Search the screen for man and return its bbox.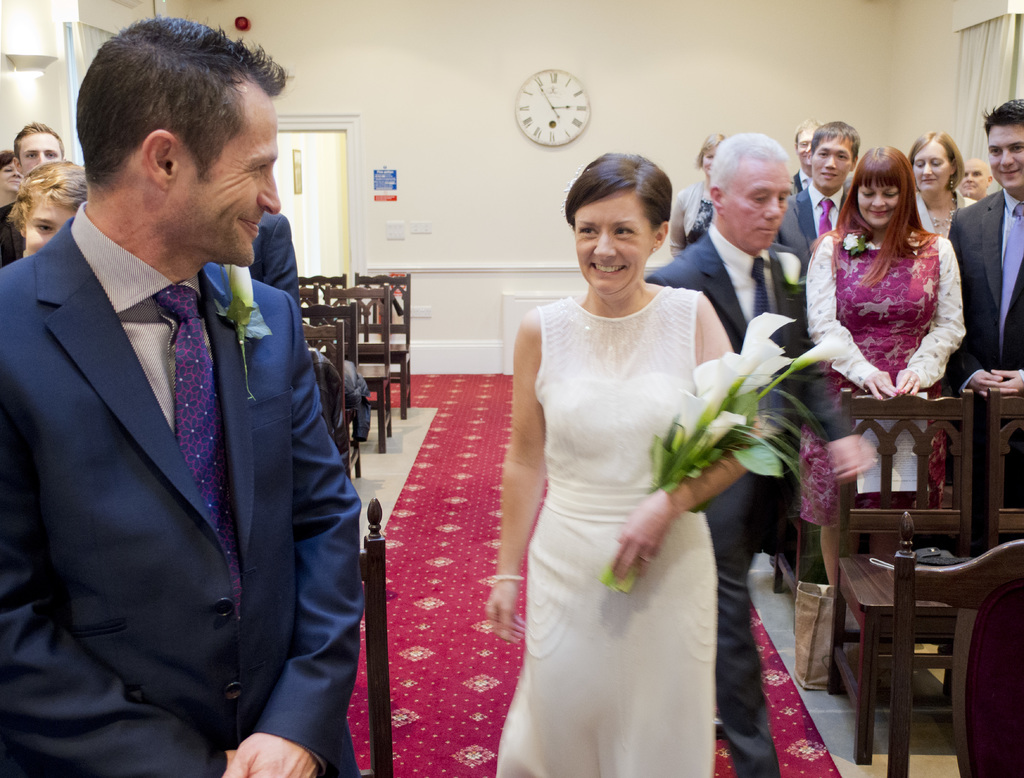
Found: bbox=[0, 4, 364, 777].
